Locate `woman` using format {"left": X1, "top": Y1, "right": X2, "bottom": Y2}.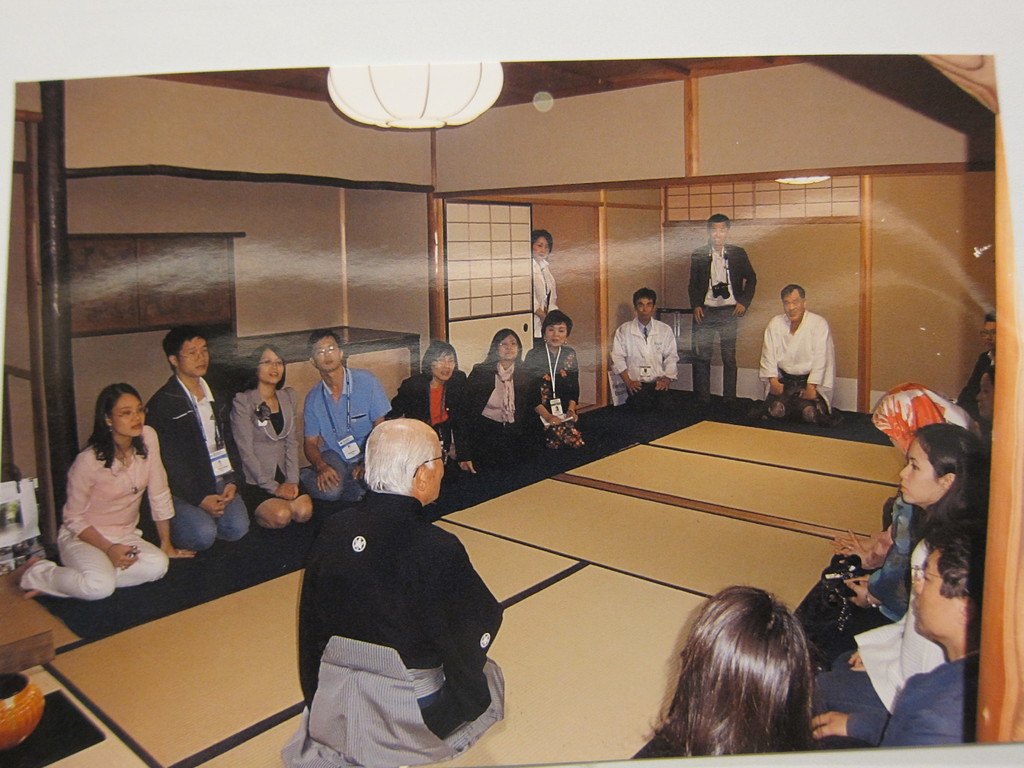
{"left": 464, "top": 326, "right": 566, "bottom": 463}.
